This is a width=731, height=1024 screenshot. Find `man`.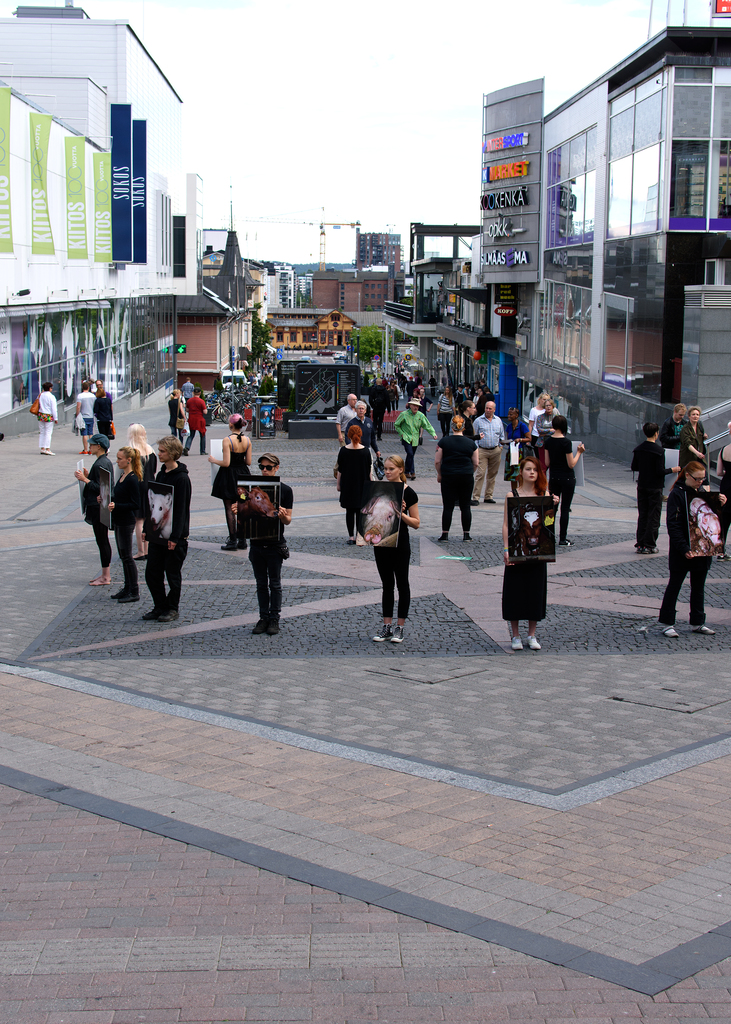
Bounding box: box=[92, 380, 111, 406].
